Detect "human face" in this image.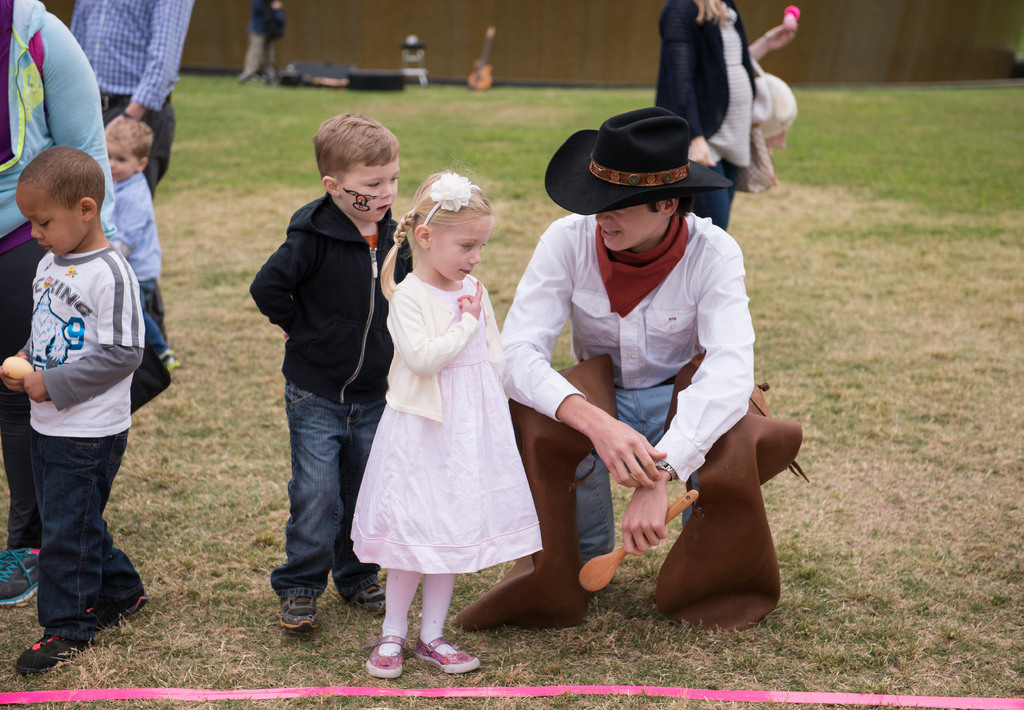
Detection: 339/159/399/219.
